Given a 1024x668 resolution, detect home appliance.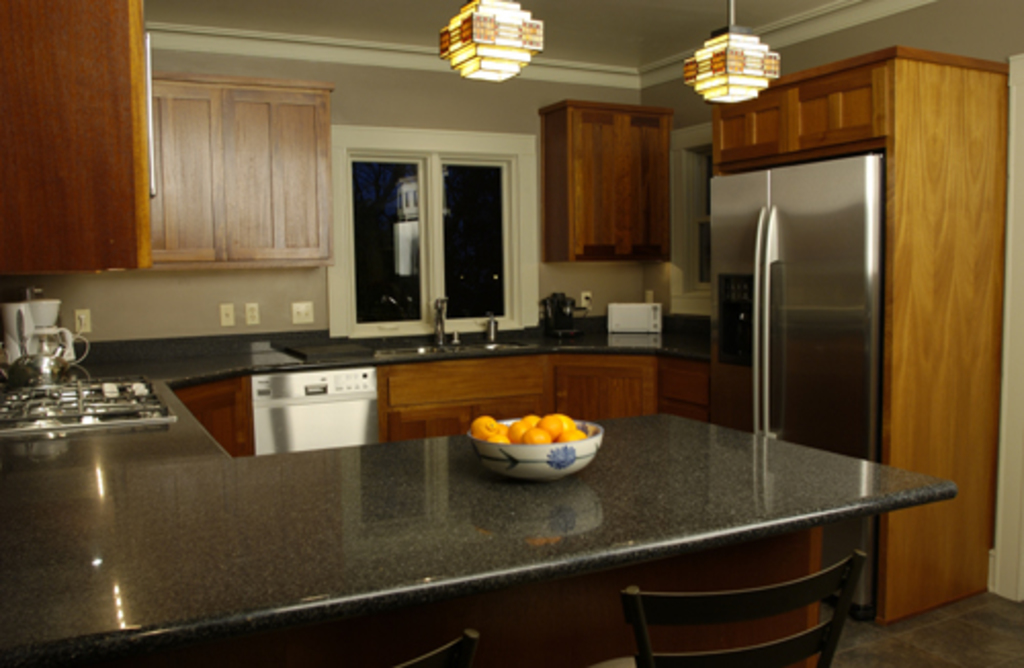
select_region(227, 346, 383, 459).
